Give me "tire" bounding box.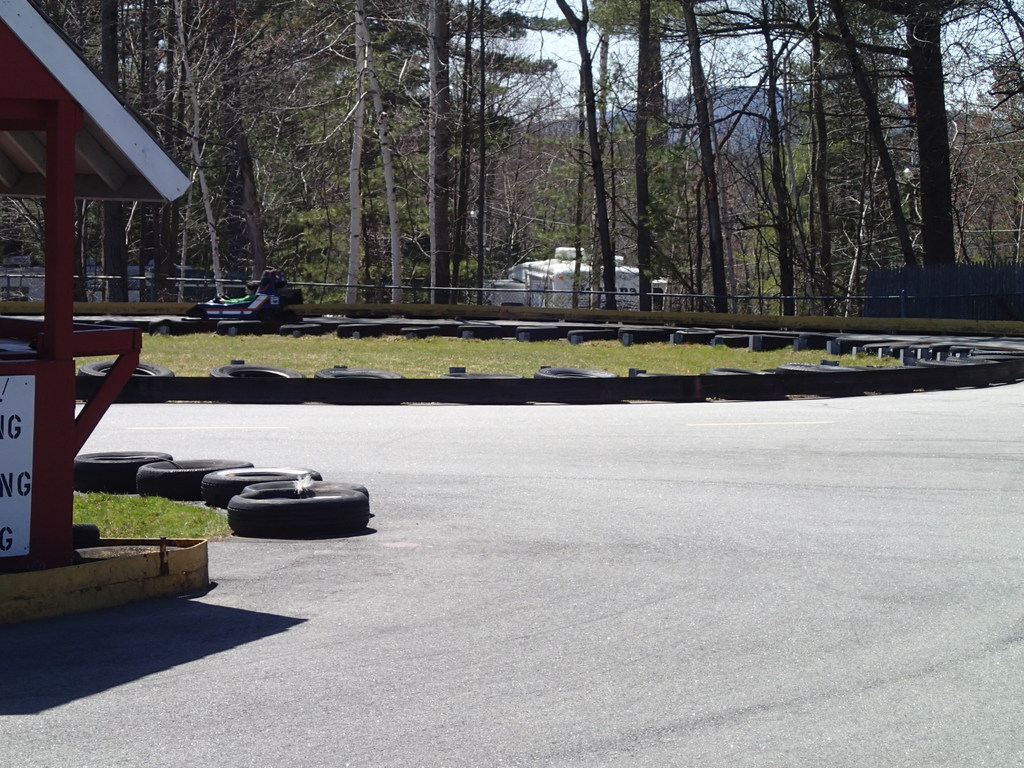
441,369,530,413.
